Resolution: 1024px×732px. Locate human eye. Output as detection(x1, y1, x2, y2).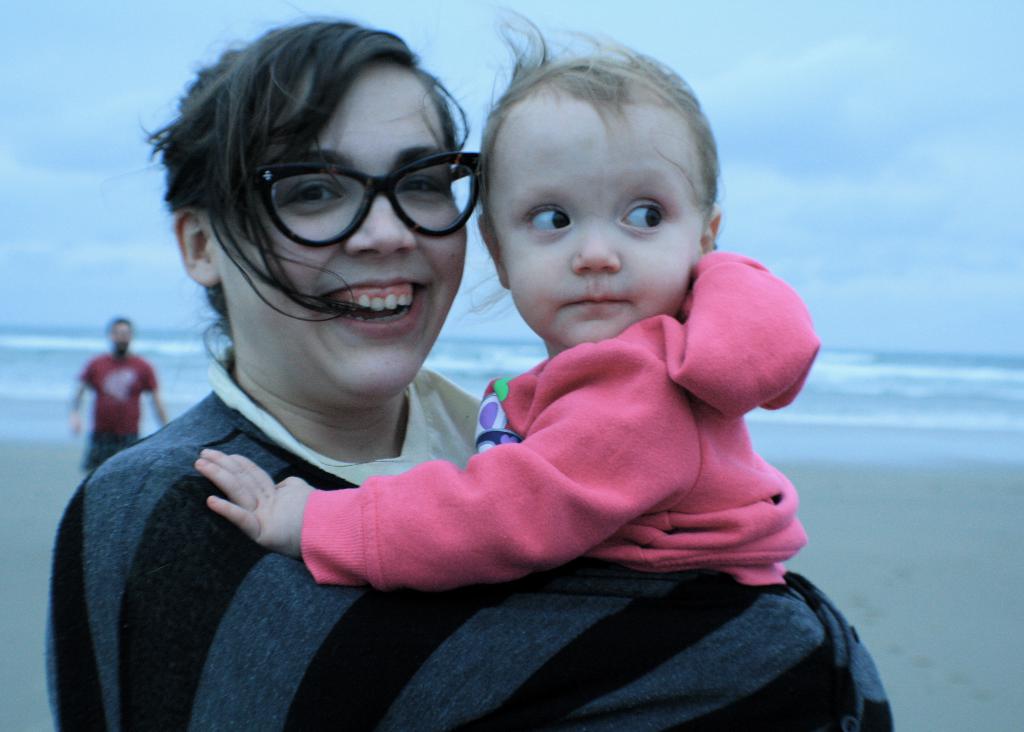
detection(518, 201, 577, 241).
